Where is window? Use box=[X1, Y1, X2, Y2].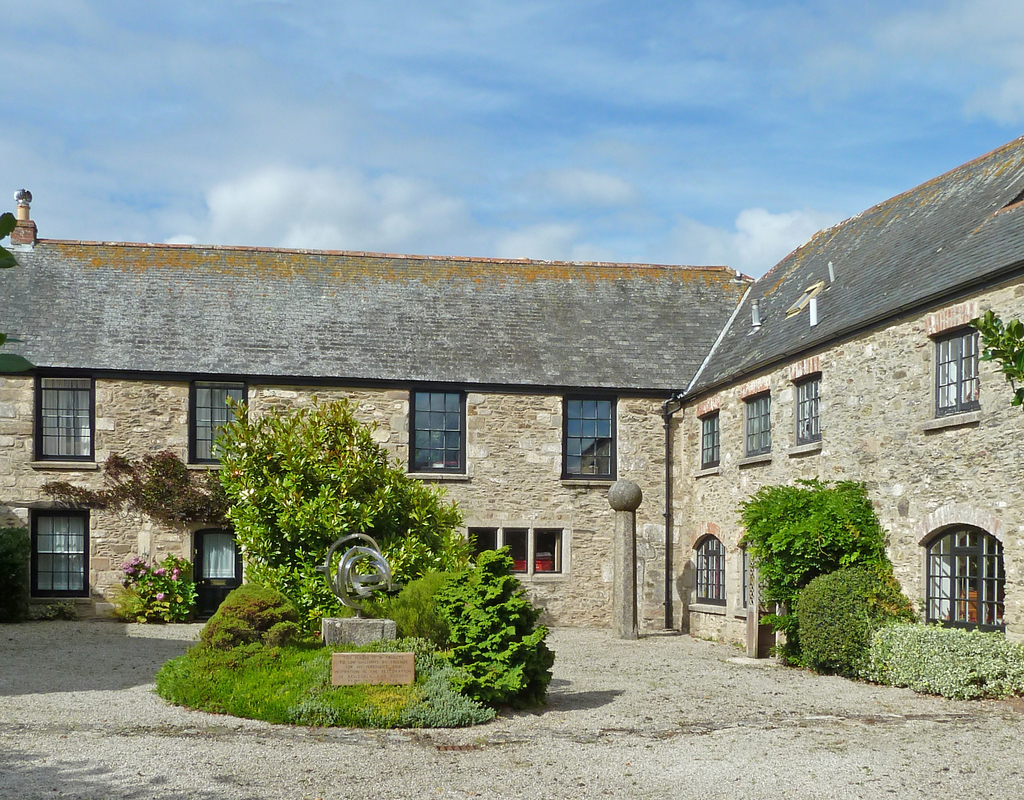
box=[691, 539, 728, 600].
